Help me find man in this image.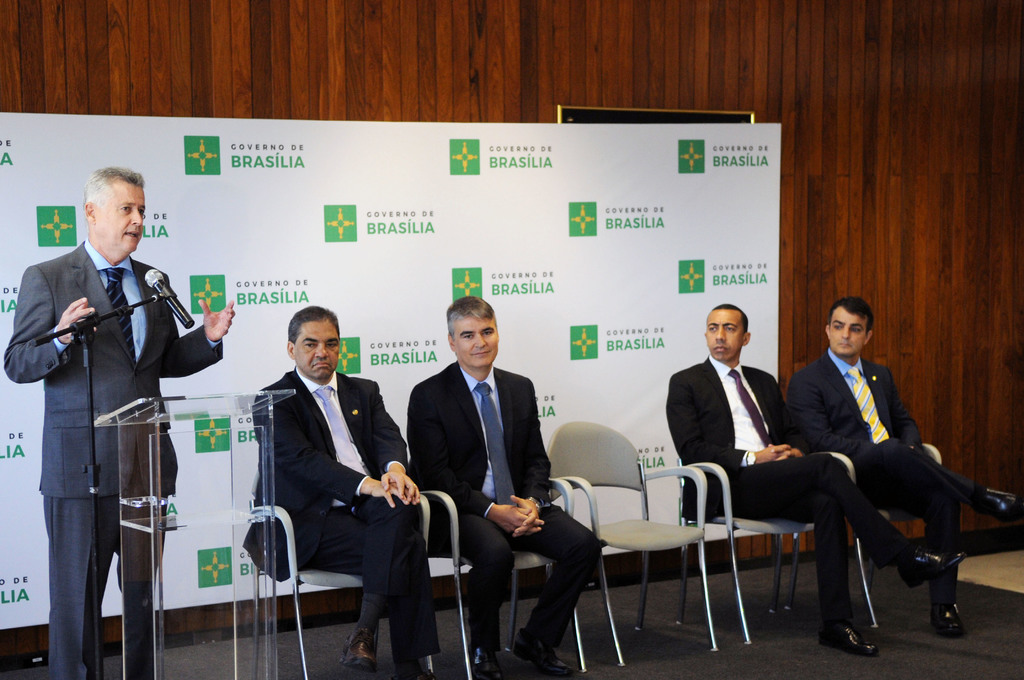
Found it: x1=787 y1=295 x2=1023 y2=640.
